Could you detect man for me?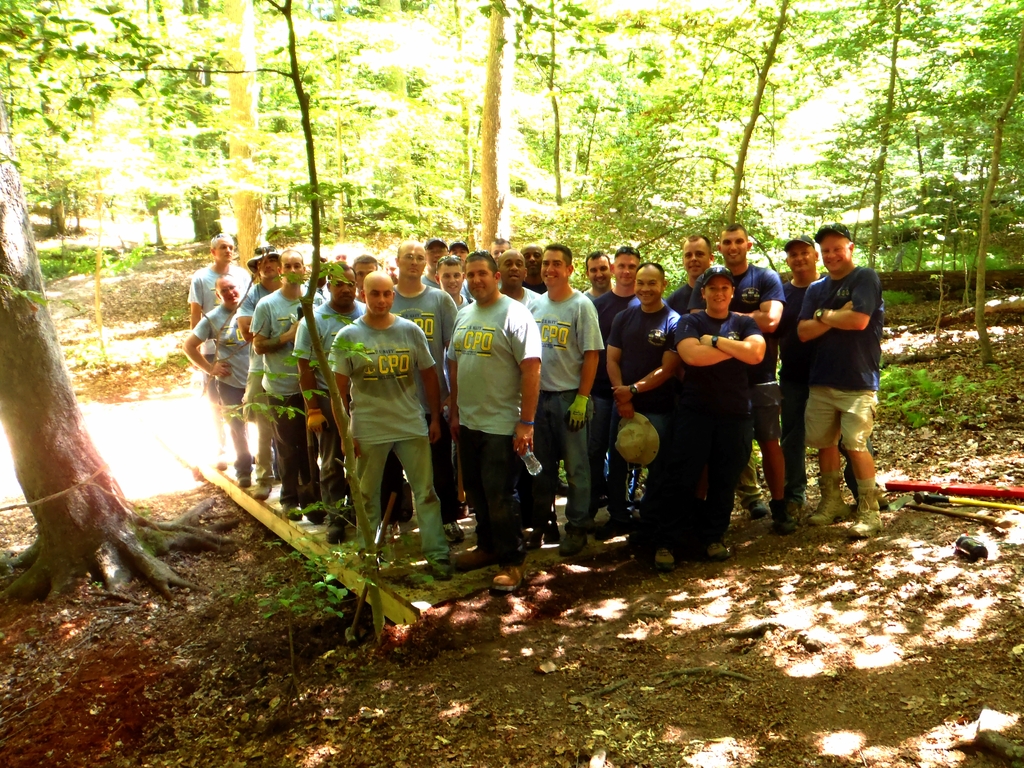
Detection result: bbox=[771, 230, 884, 532].
